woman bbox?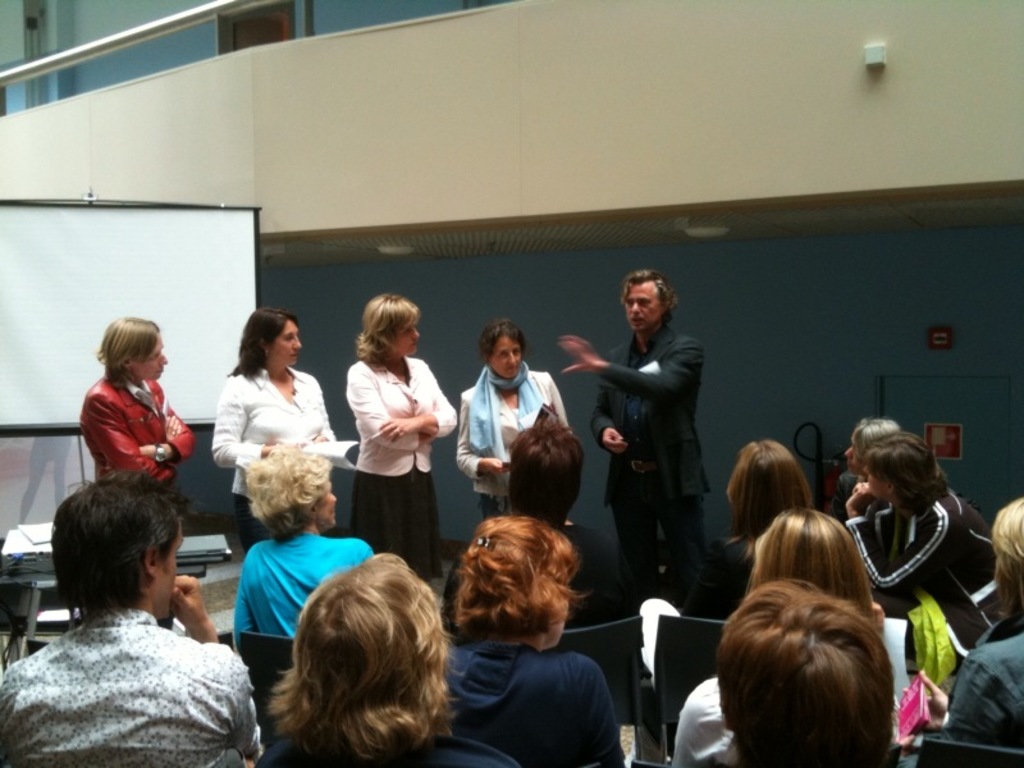
330,301,453,559
